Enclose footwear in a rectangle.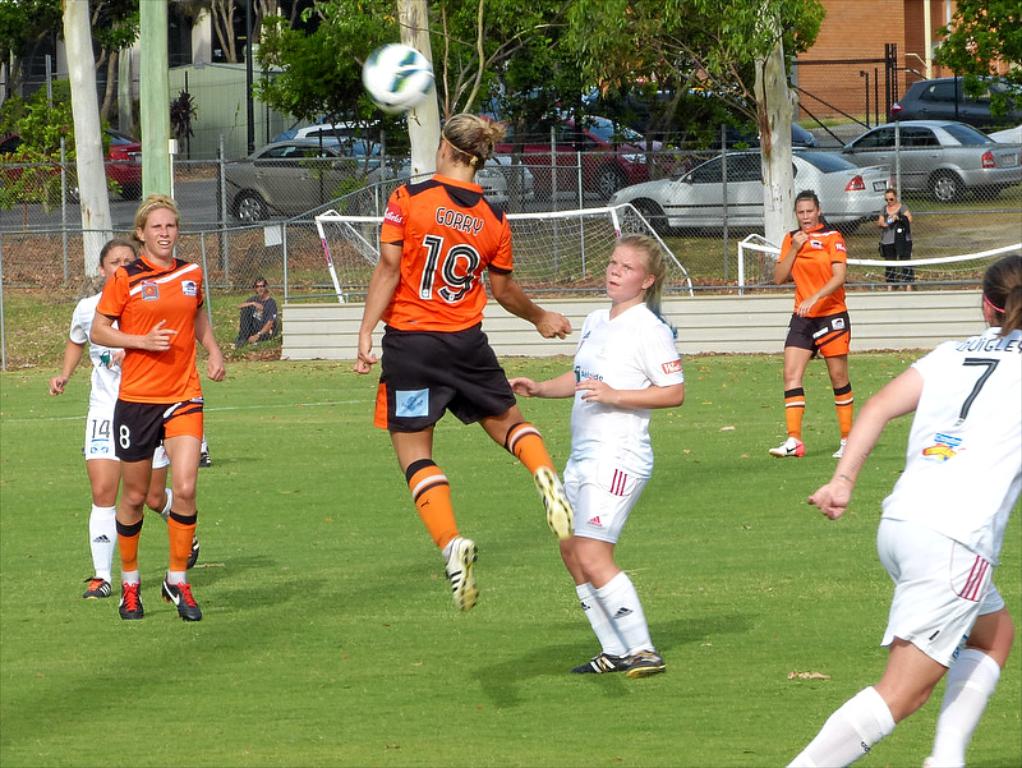
locate(79, 572, 111, 603).
